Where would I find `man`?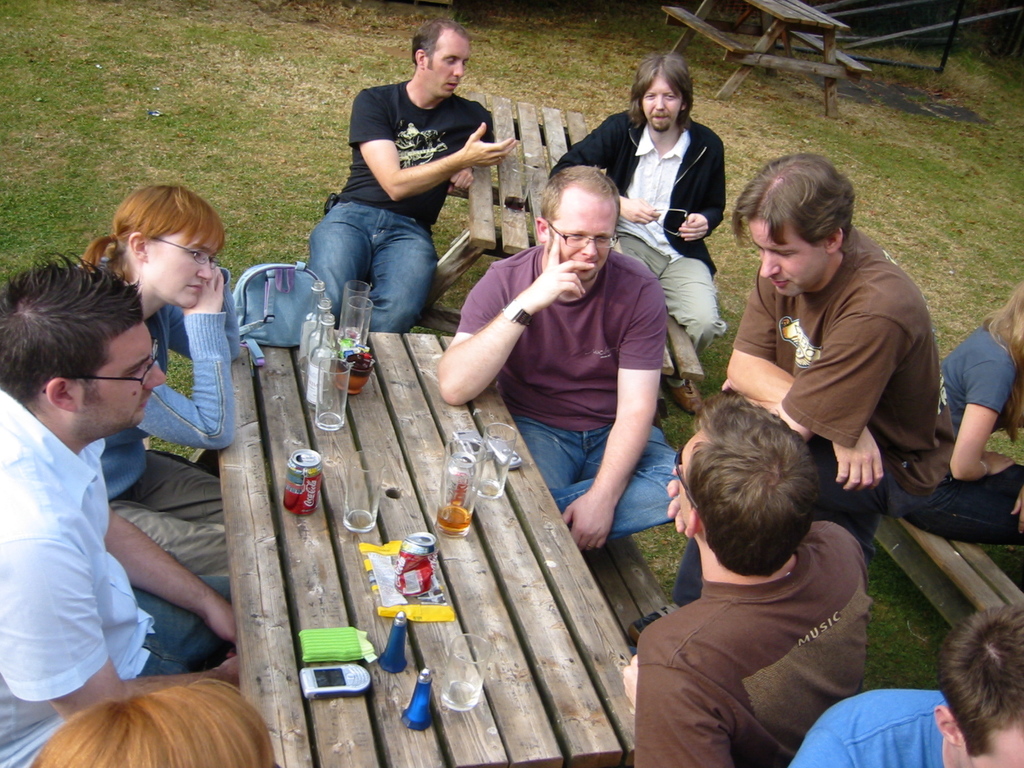
At {"left": 619, "top": 394, "right": 872, "bottom": 767}.
